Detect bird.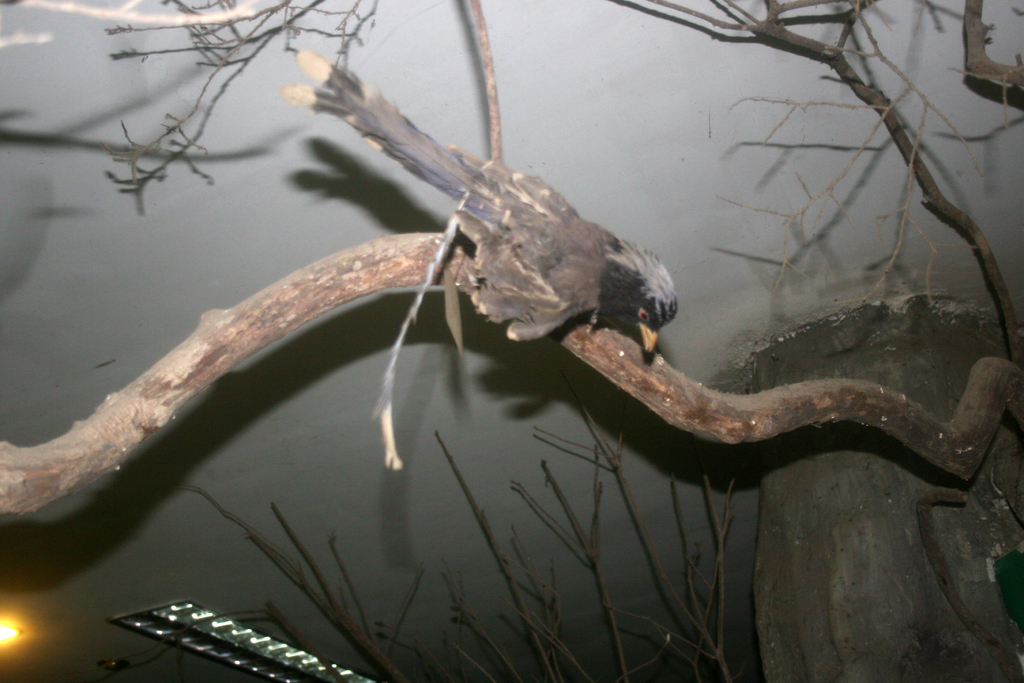
Detected at <region>355, 92, 688, 395</region>.
